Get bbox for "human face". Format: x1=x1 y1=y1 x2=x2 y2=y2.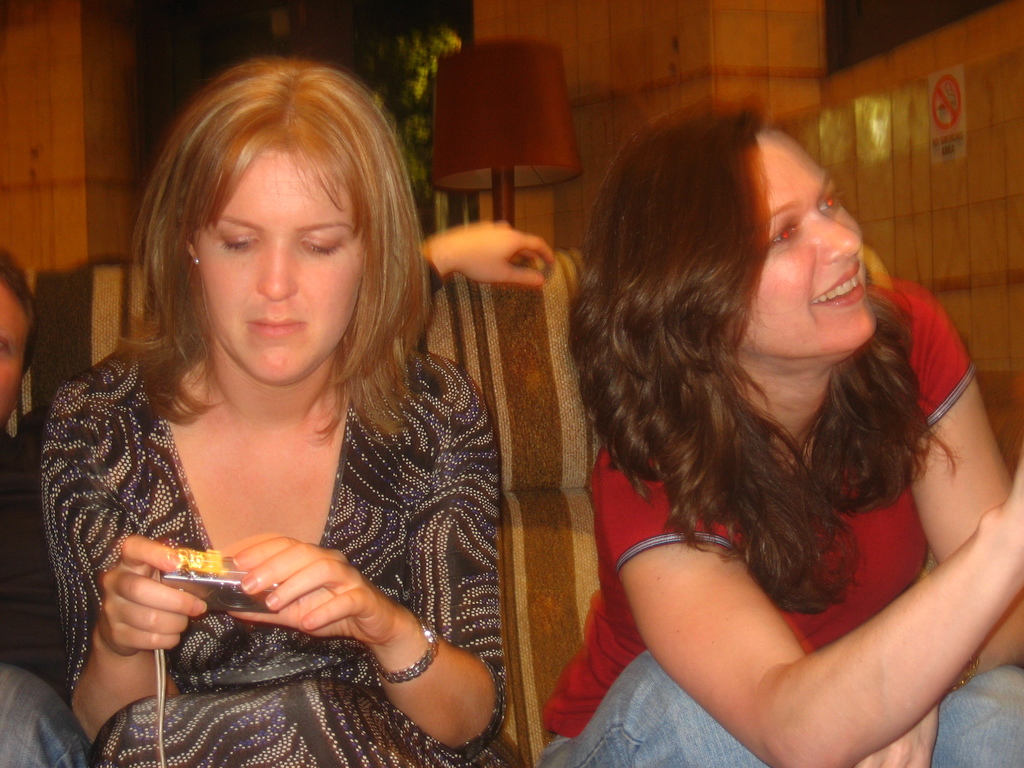
x1=0 y1=277 x2=27 y2=435.
